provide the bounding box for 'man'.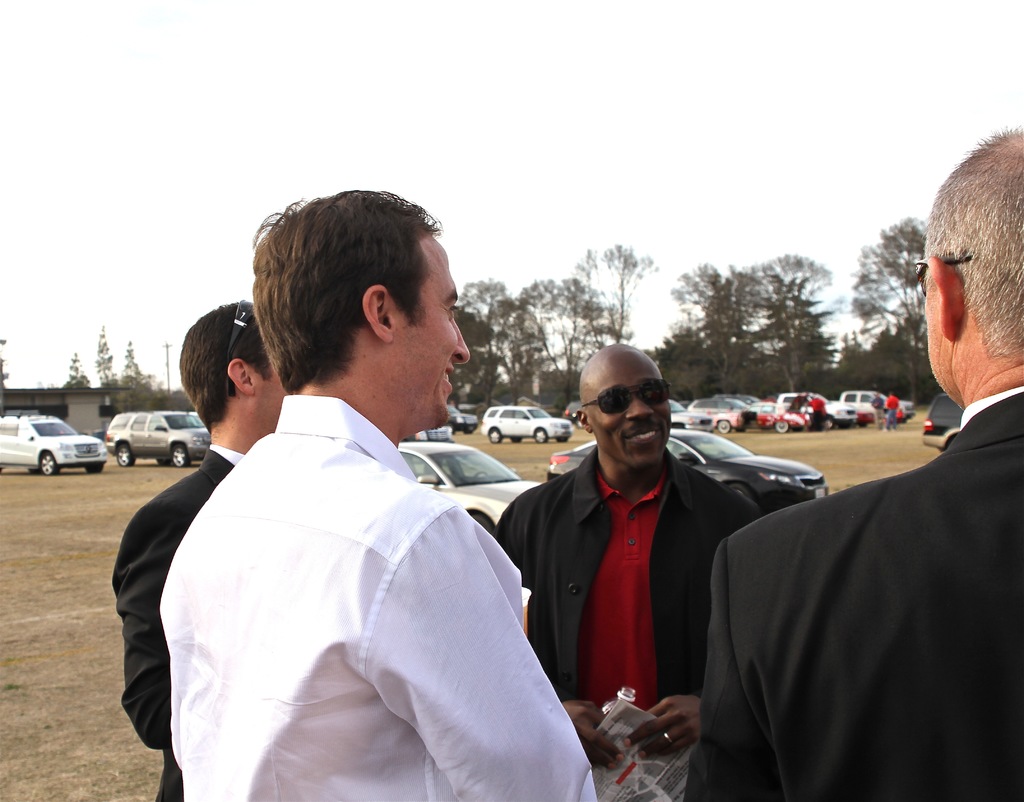
[left=115, top=296, right=289, bottom=801].
